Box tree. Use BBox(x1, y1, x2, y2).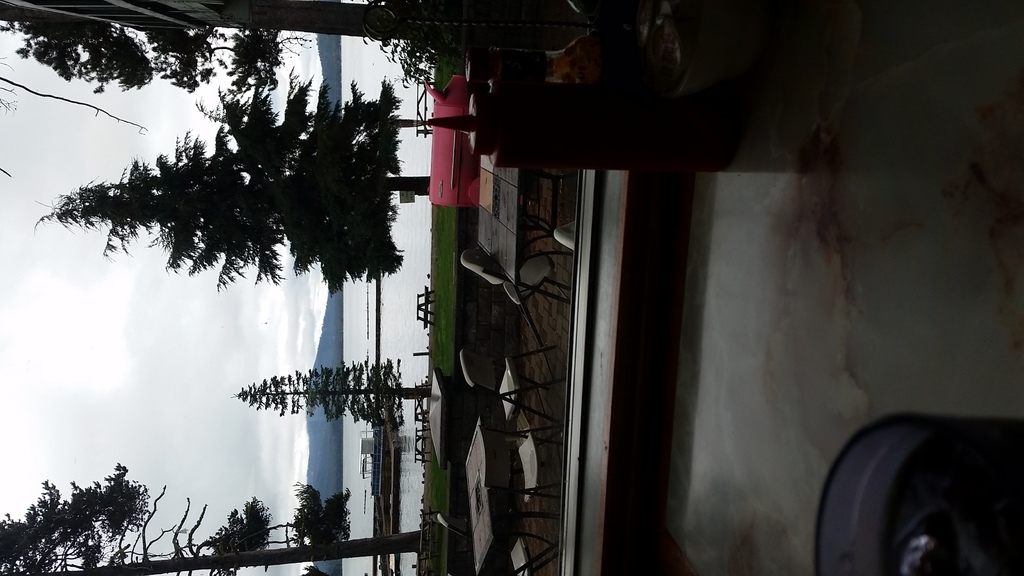
BBox(0, 0, 314, 95).
